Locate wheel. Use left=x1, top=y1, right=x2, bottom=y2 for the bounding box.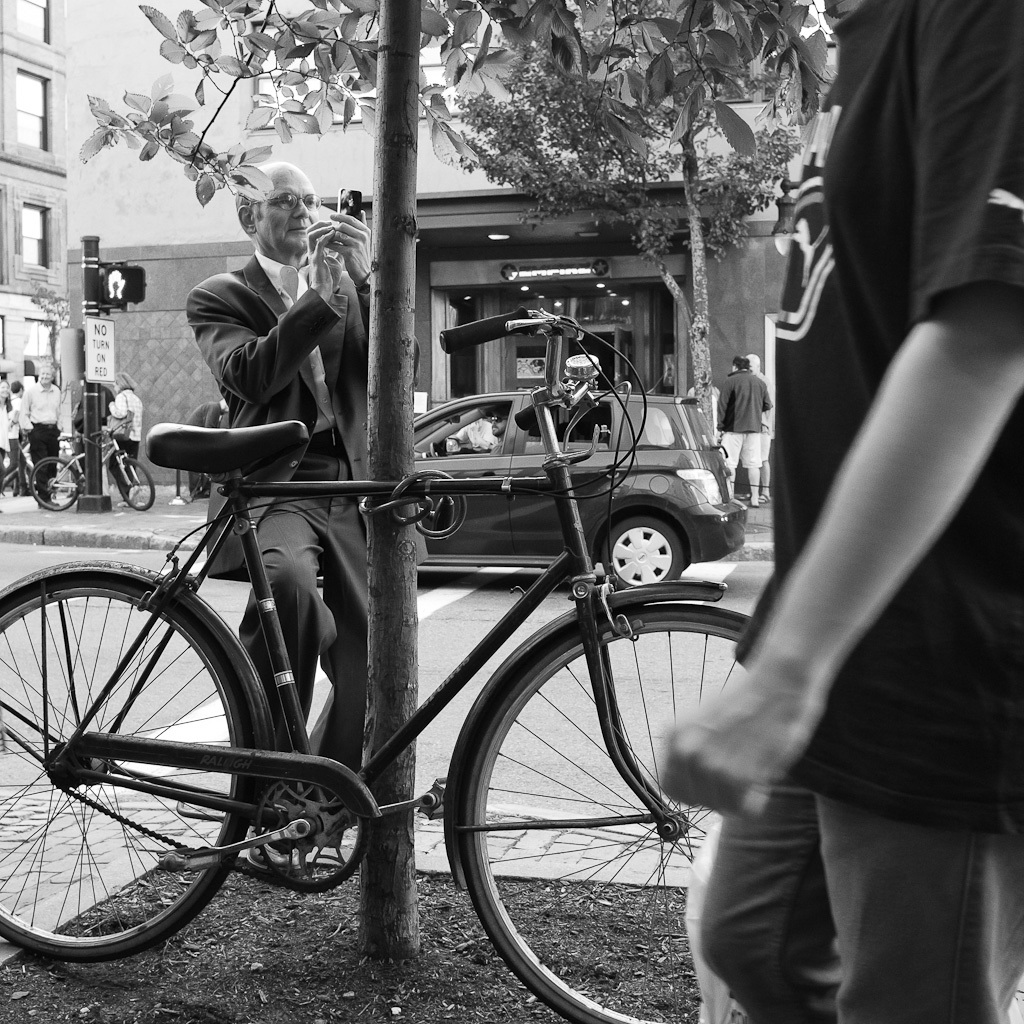
left=116, top=450, right=155, bottom=512.
